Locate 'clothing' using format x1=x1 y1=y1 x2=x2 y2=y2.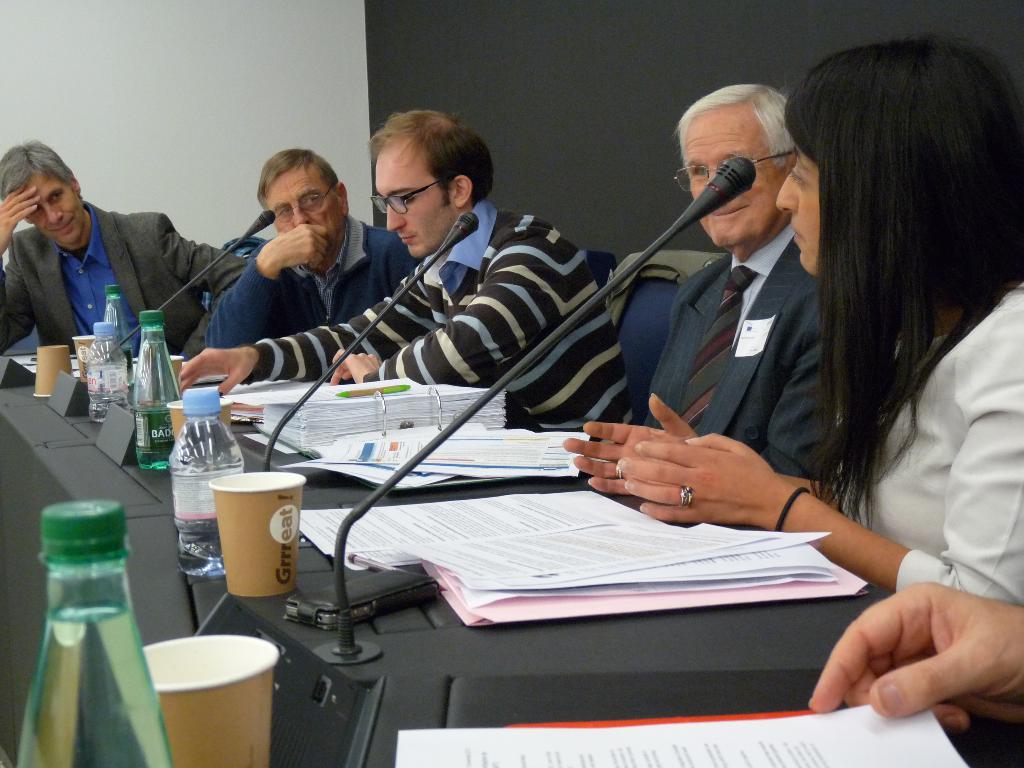
x1=236 y1=201 x2=637 y2=463.
